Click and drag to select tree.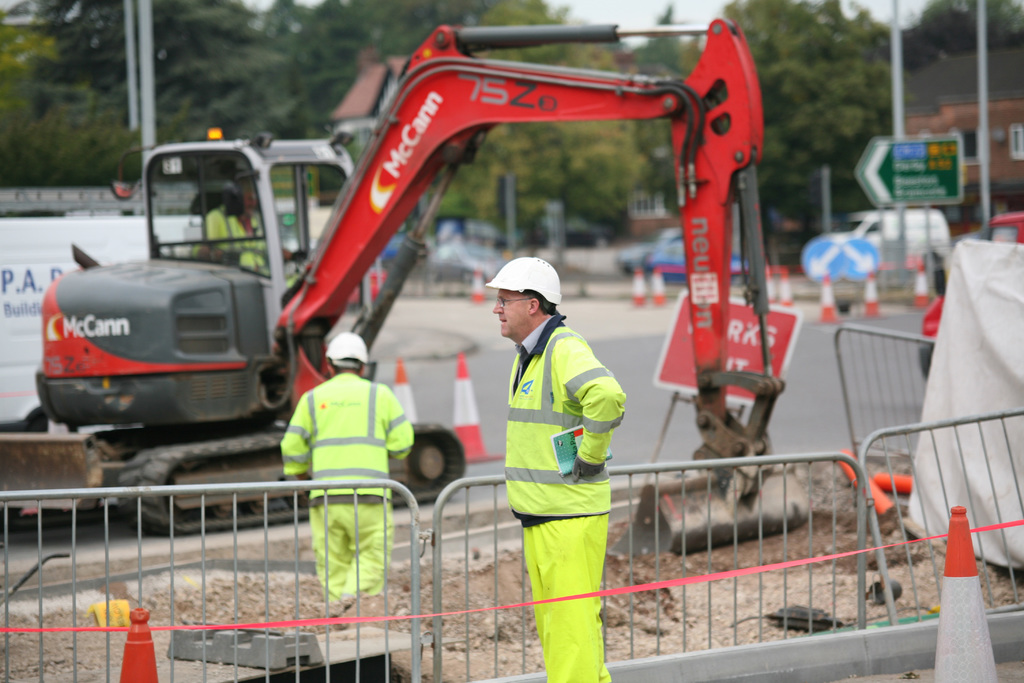
Selection: <bbox>977, 4, 1018, 54</bbox>.
